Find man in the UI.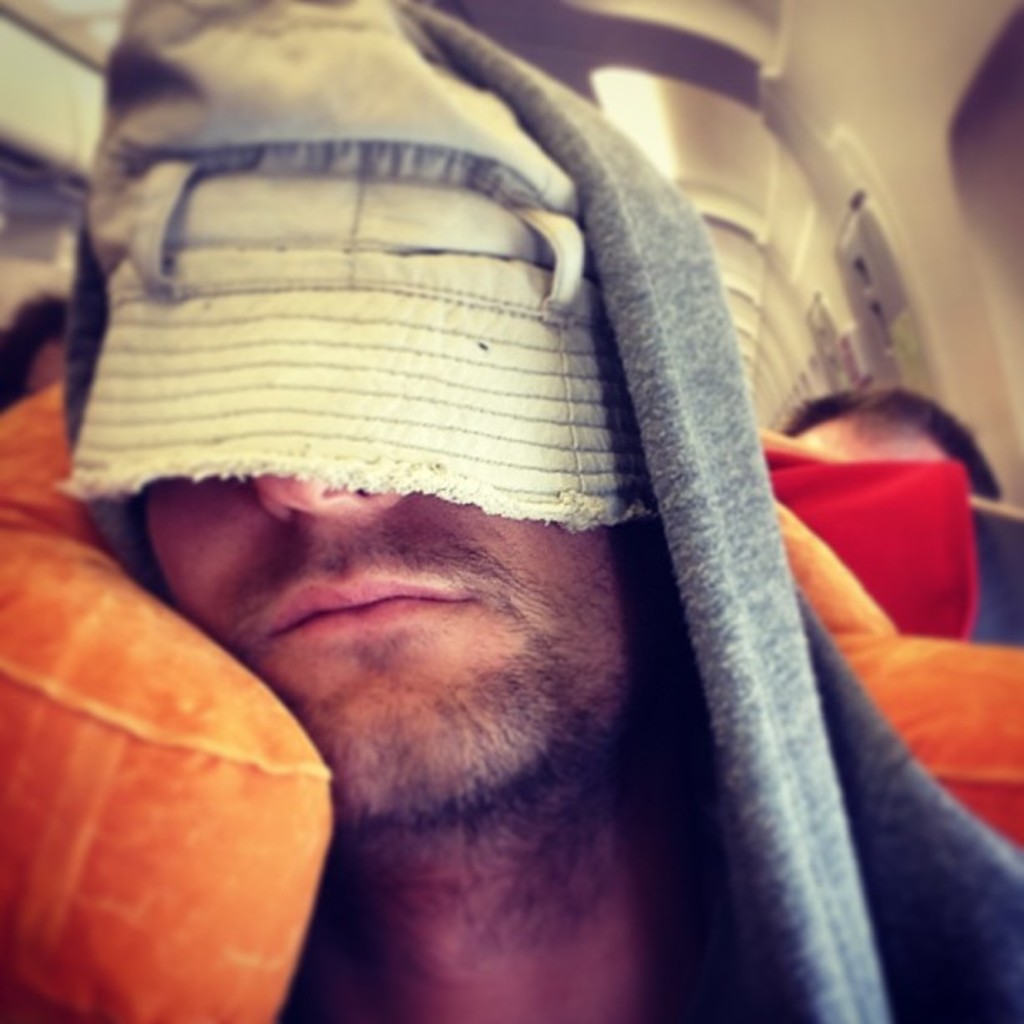
UI element at (left=0, top=22, right=1023, bottom=1023).
